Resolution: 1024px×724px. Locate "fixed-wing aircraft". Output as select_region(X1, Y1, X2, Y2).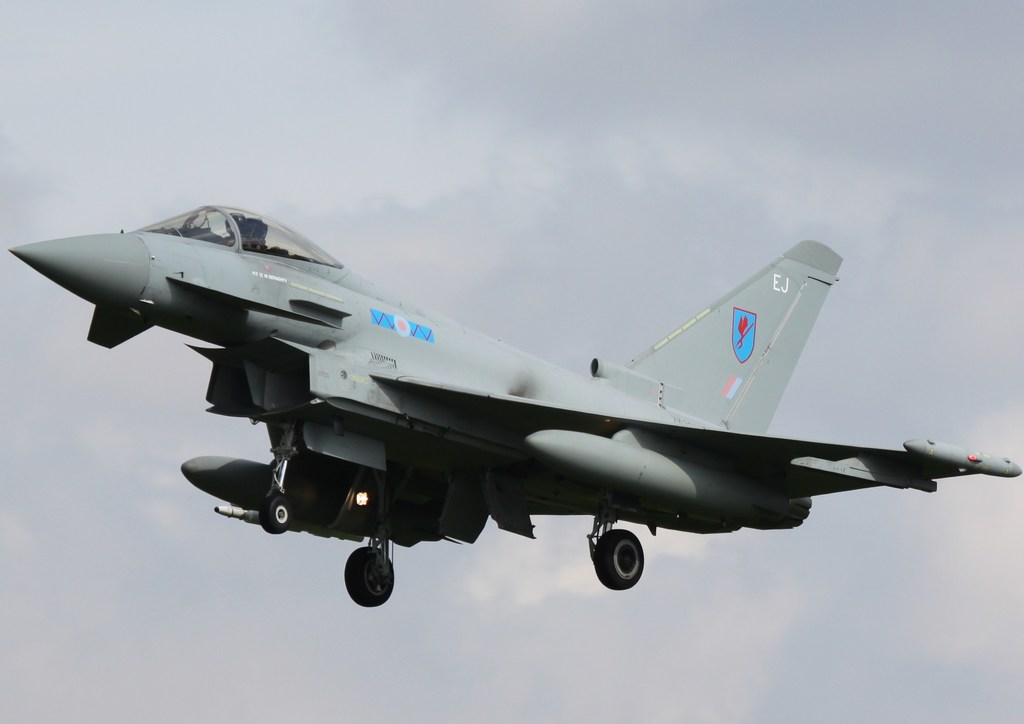
select_region(8, 202, 1023, 611).
